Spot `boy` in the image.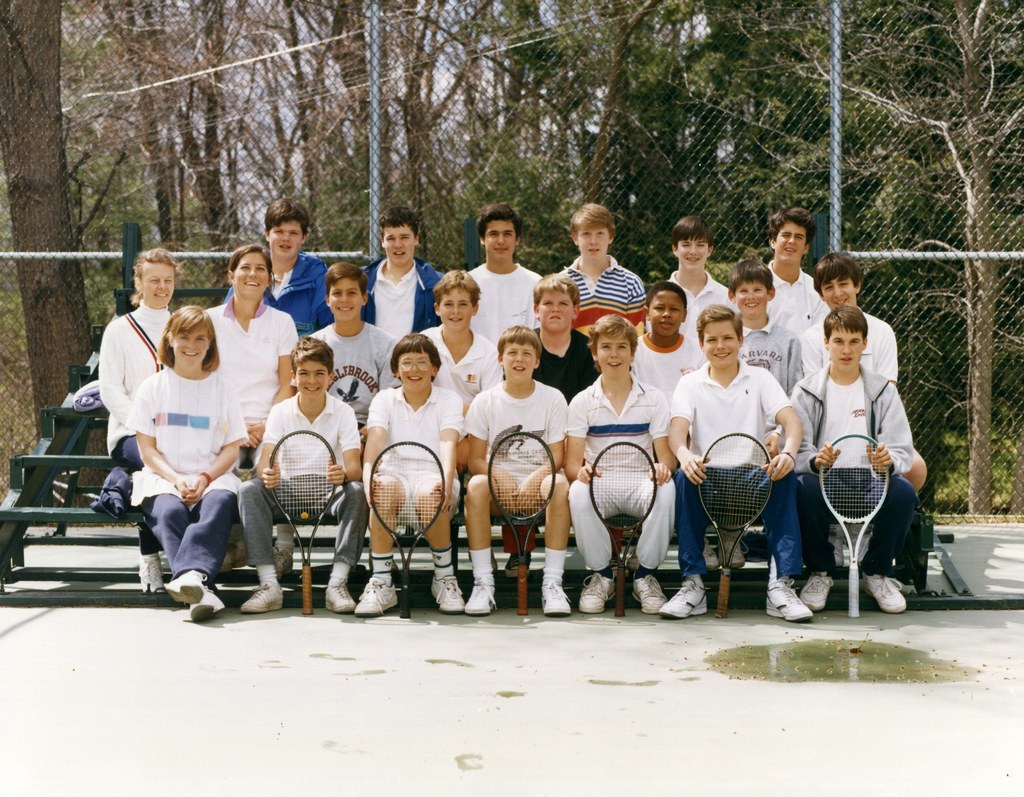
`boy` found at 552 201 642 334.
